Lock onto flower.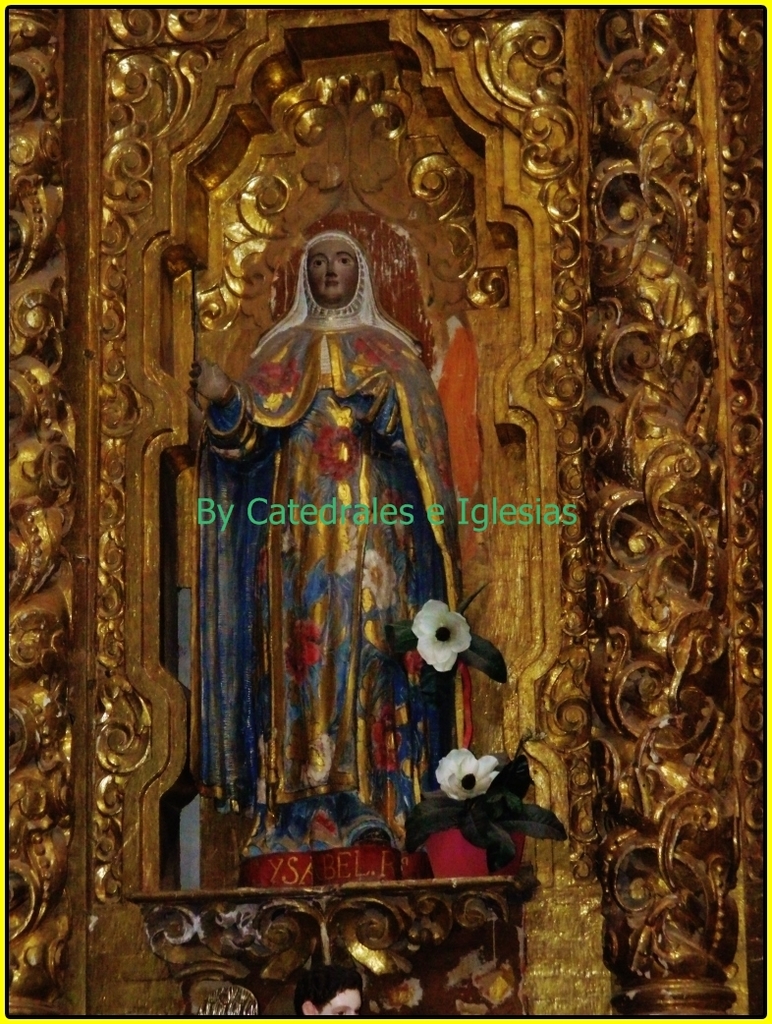
Locked: (432, 741, 499, 803).
